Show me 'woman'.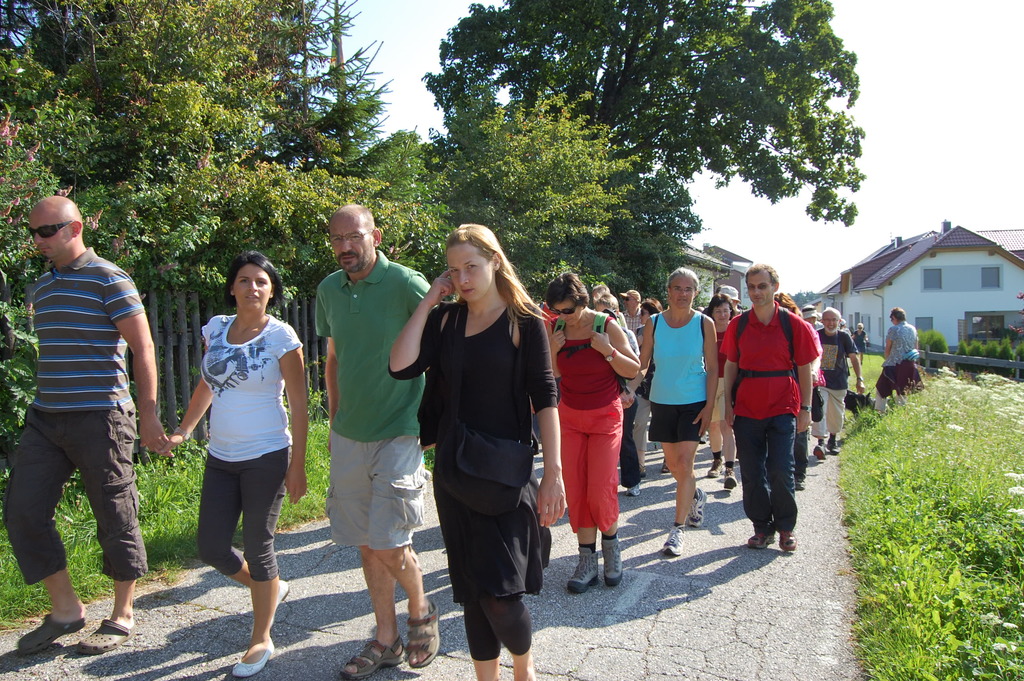
'woman' is here: detection(701, 290, 742, 488).
